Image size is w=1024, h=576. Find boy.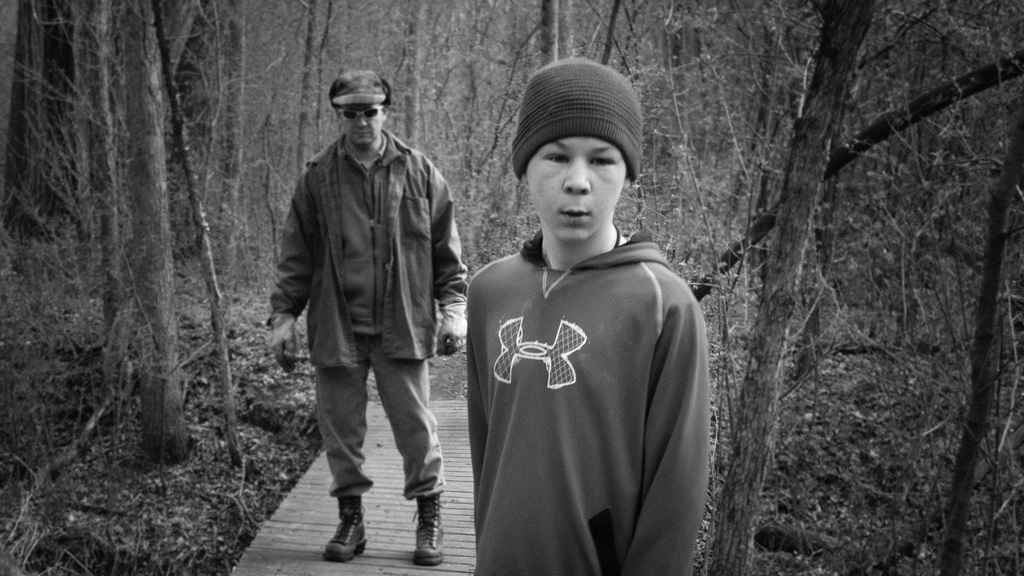
Rect(442, 80, 708, 559).
